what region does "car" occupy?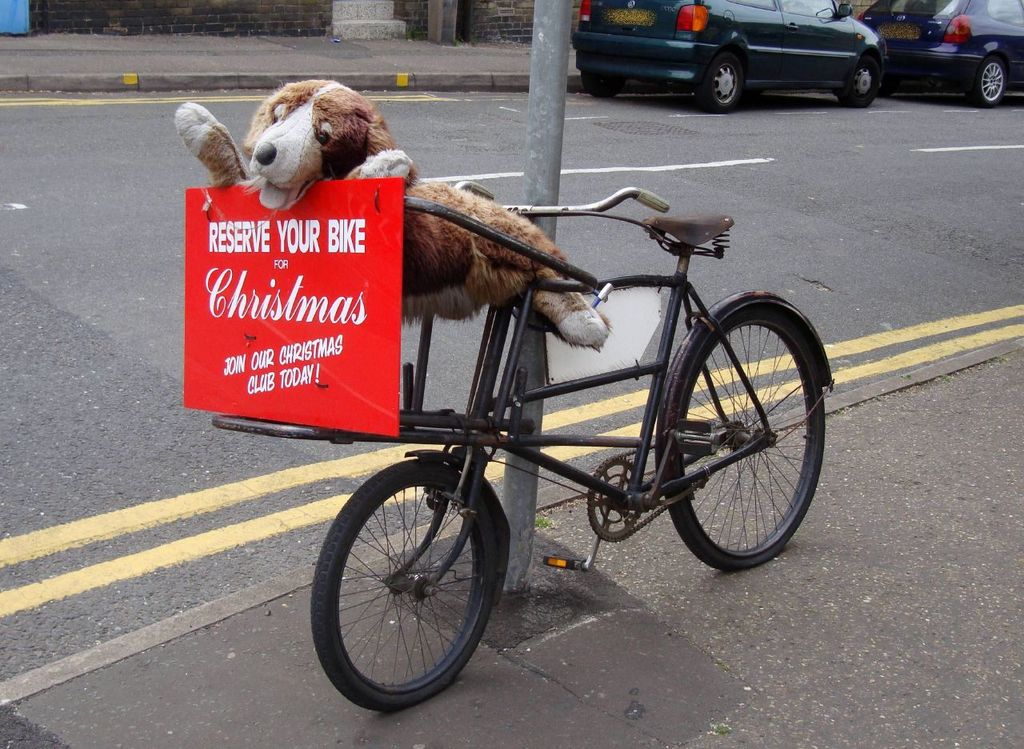
858:0:1023:103.
